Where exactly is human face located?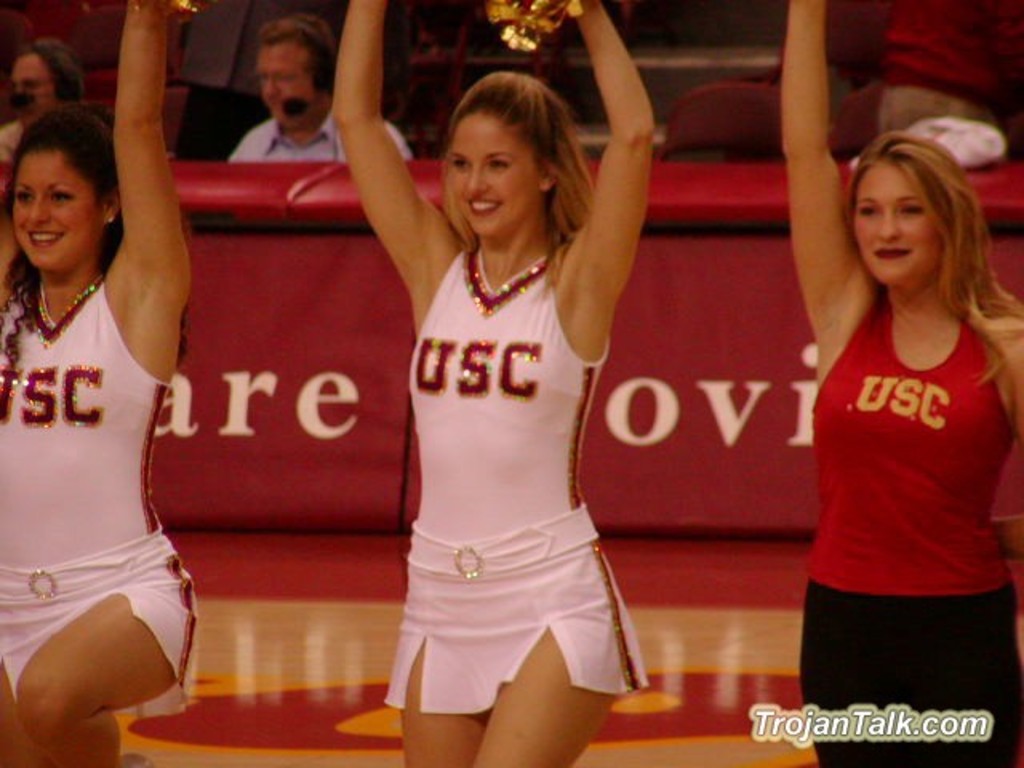
Its bounding box is [442, 102, 539, 237].
